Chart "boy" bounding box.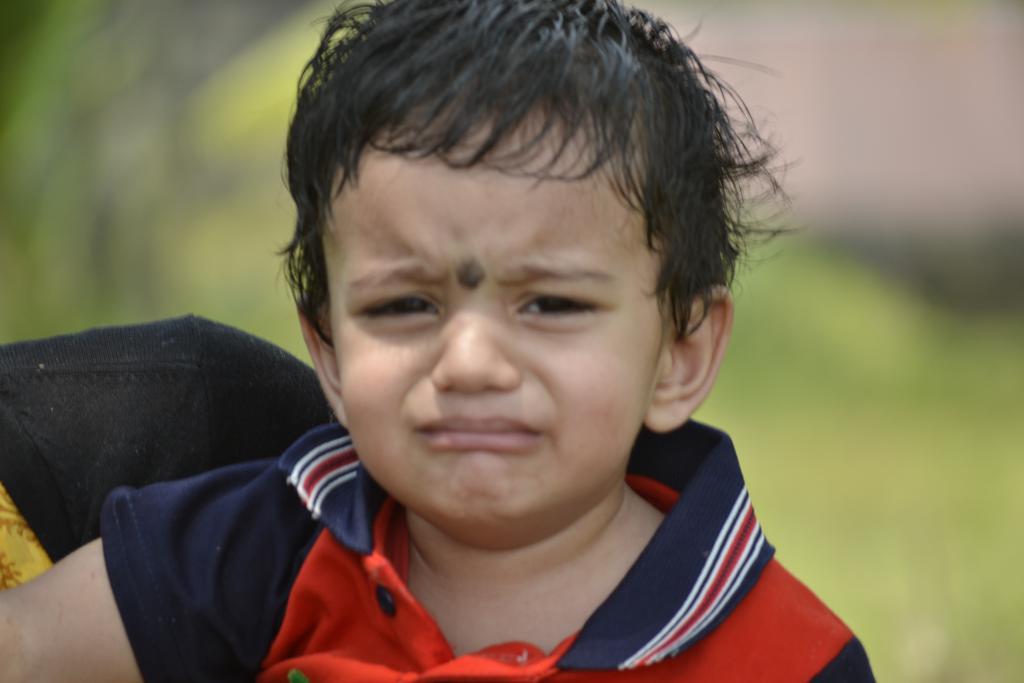
Charted: bbox(1, 3, 876, 680).
